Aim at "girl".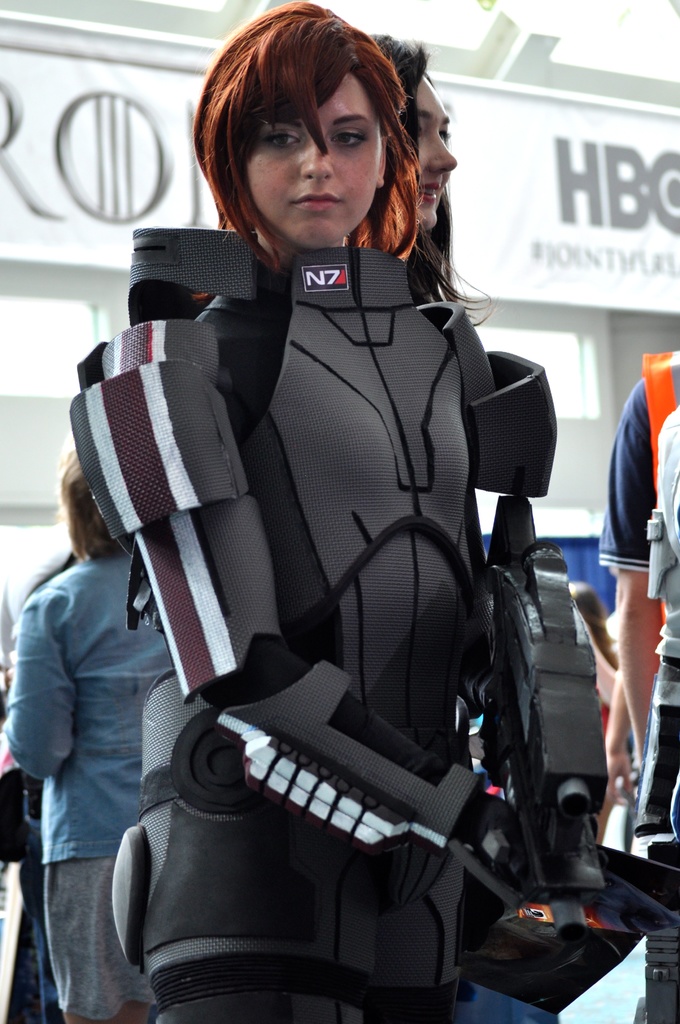
Aimed at x1=68, y1=1, x2=679, y2=1023.
